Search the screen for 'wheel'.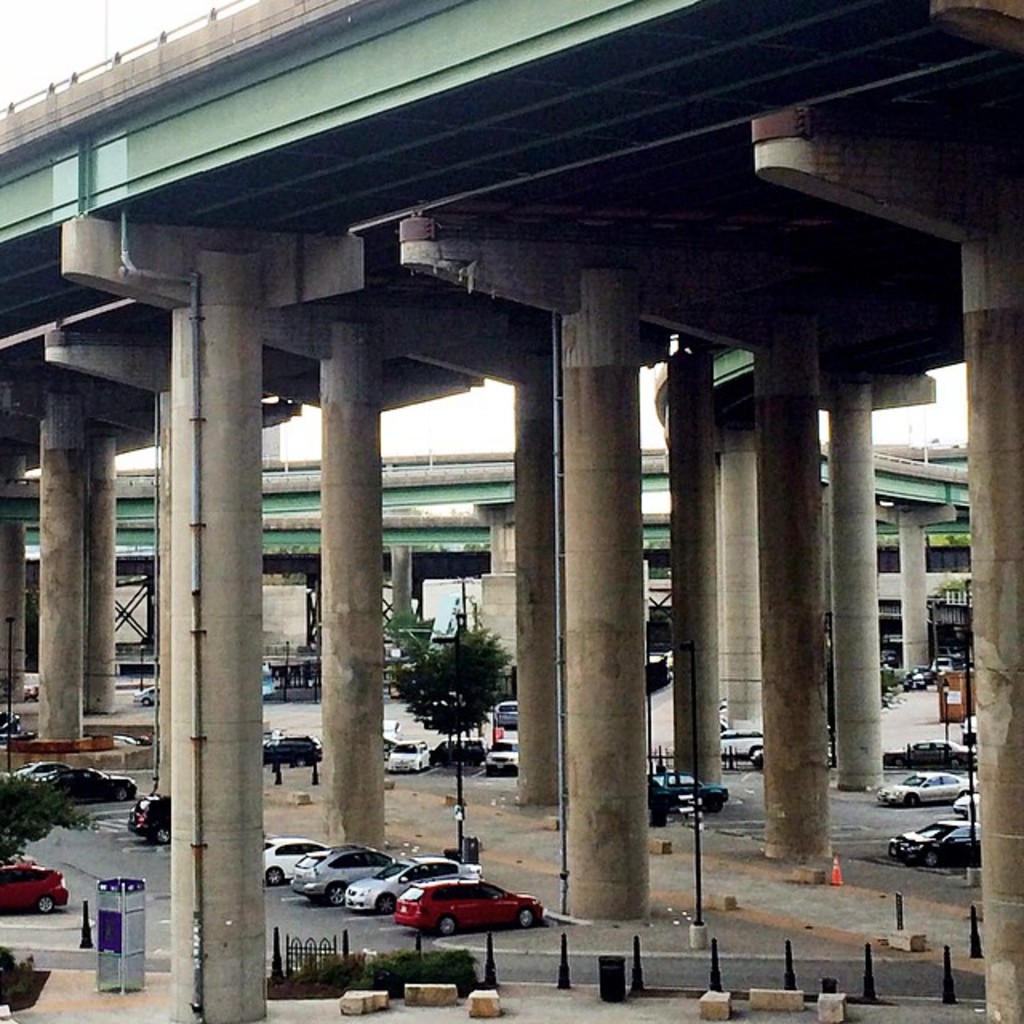
Found at (267, 862, 283, 885).
